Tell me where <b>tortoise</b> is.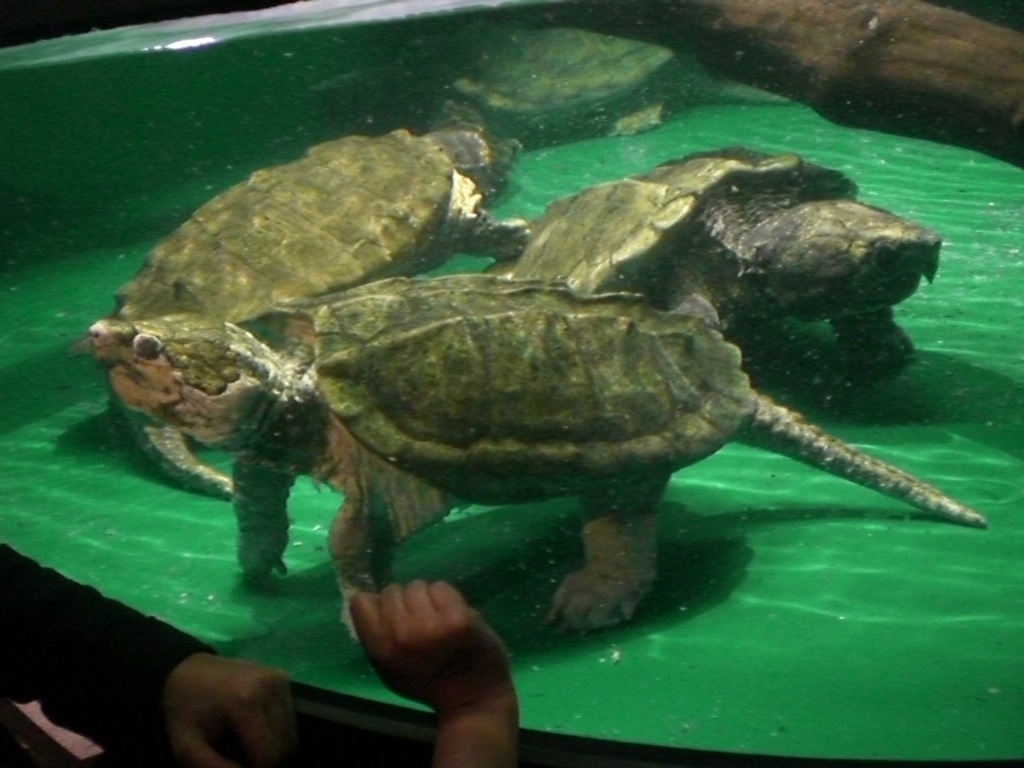
<b>tortoise</b> is at box(102, 120, 533, 503).
